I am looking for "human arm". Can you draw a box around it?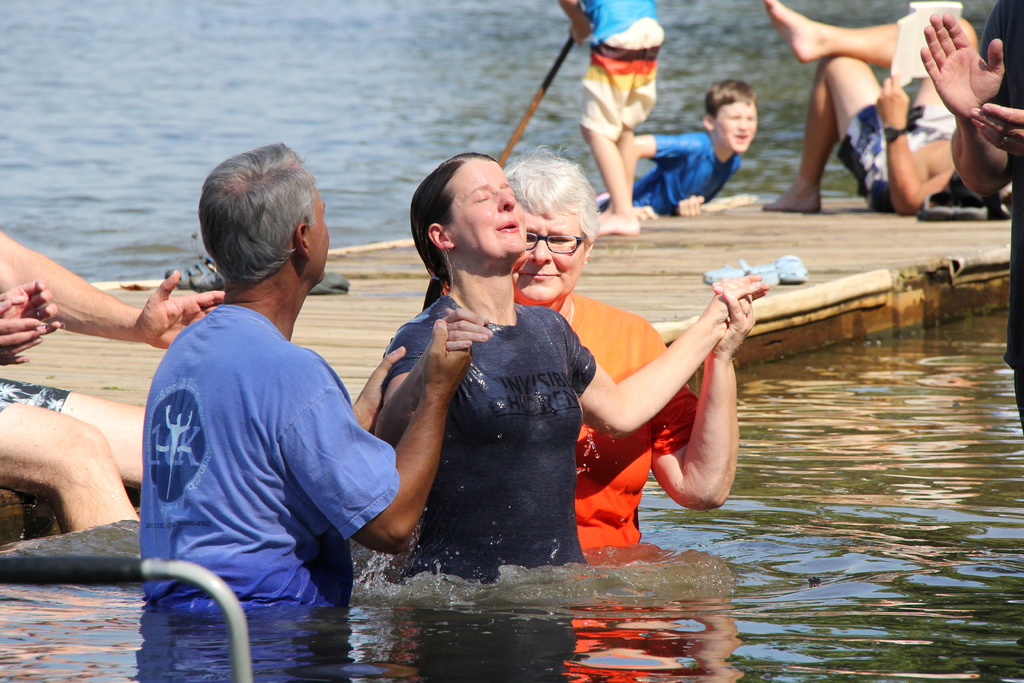
Sure, the bounding box is <box>293,322,464,551</box>.
